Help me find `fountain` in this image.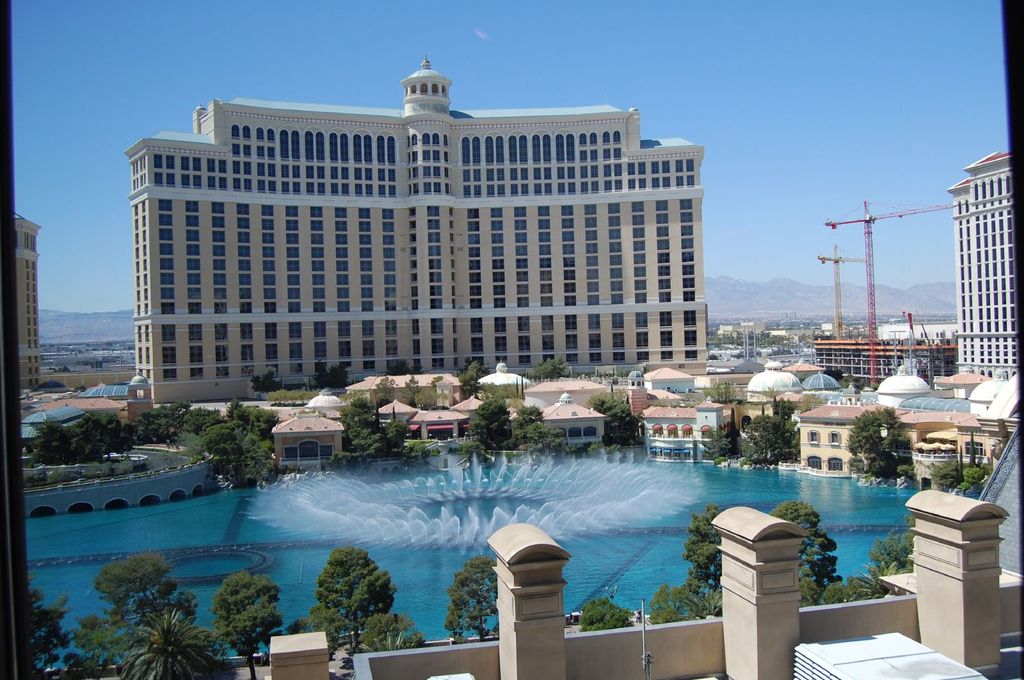
Found it: [x1=36, y1=315, x2=961, y2=645].
